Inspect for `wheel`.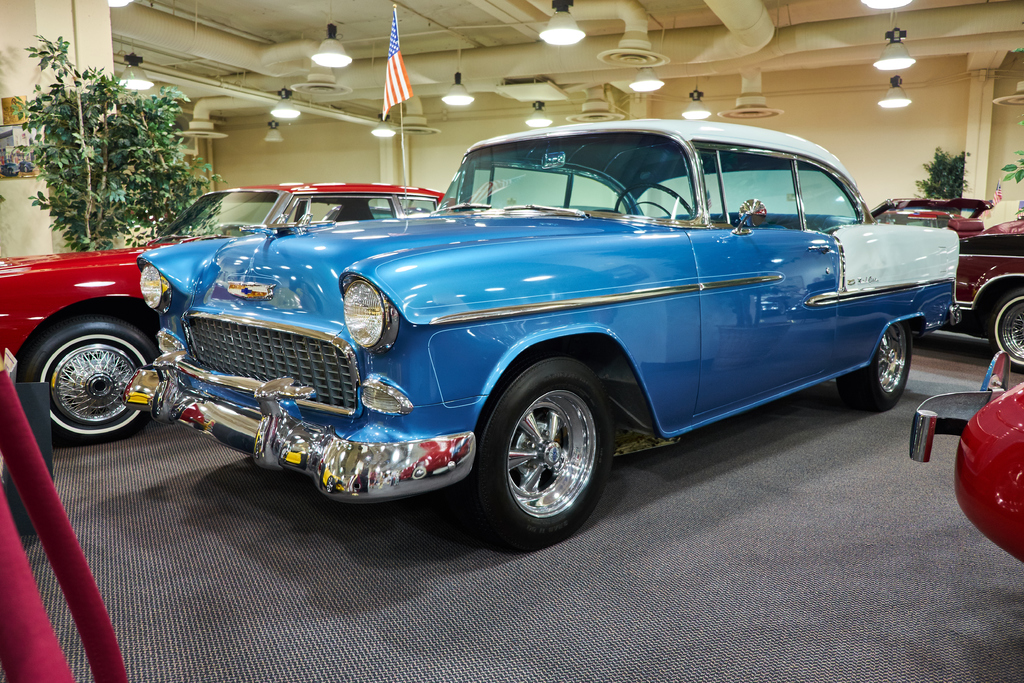
Inspection: region(981, 288, 1023, 377).
